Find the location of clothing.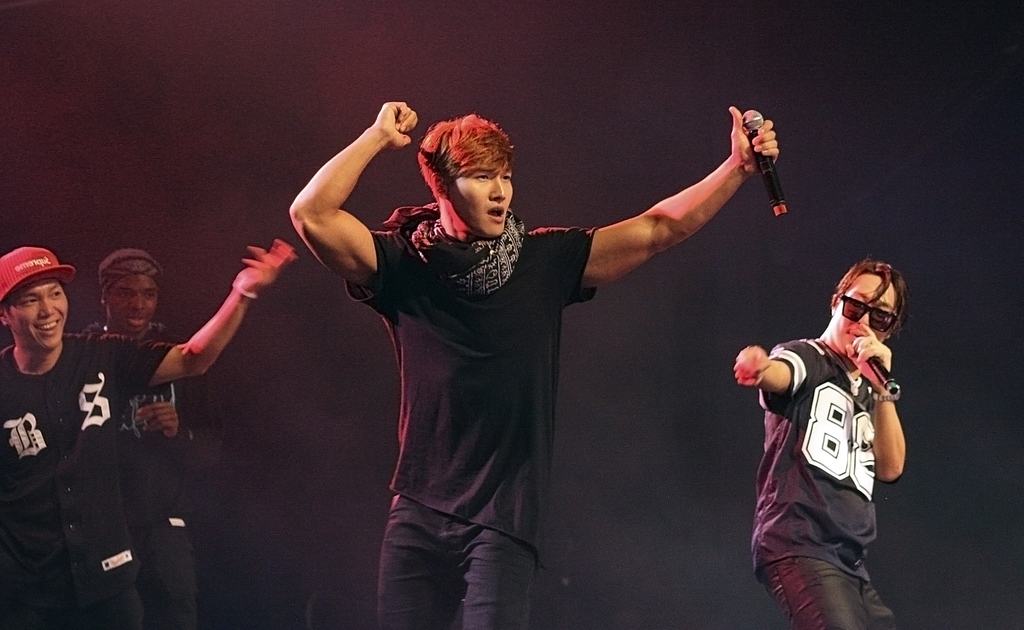
Location: pyautogui.locateOnScreen(751, 302, 908, 597).
